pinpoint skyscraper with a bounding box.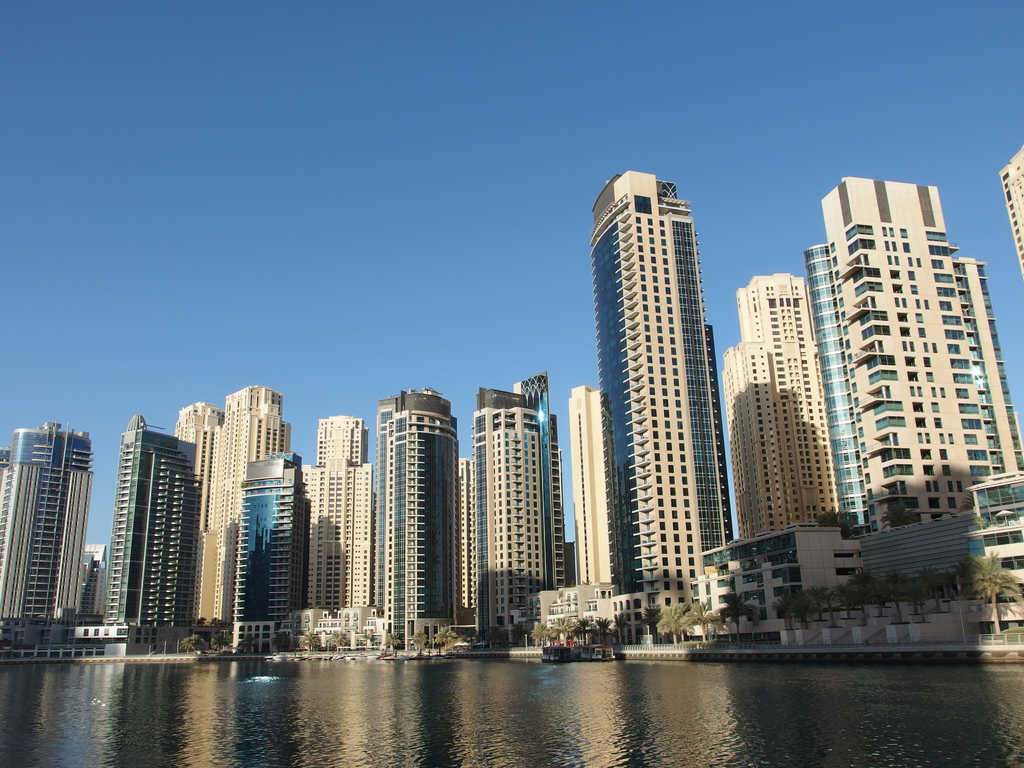
(x1=181, y1=399, x2=219, y2=479).
